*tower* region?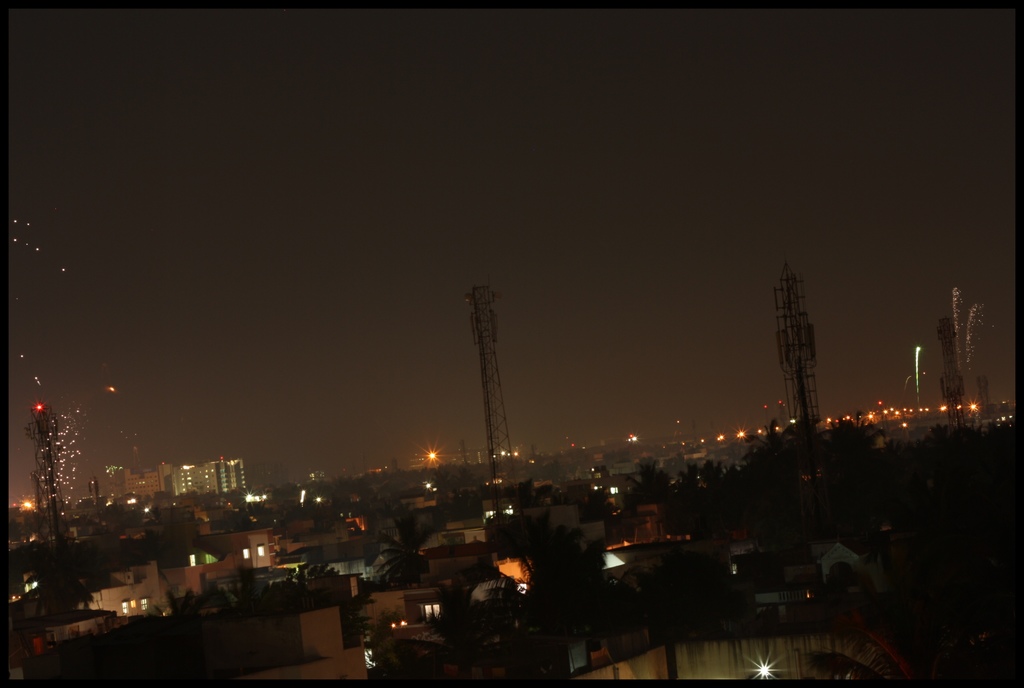
l=452, t=424, r=485, b=471
